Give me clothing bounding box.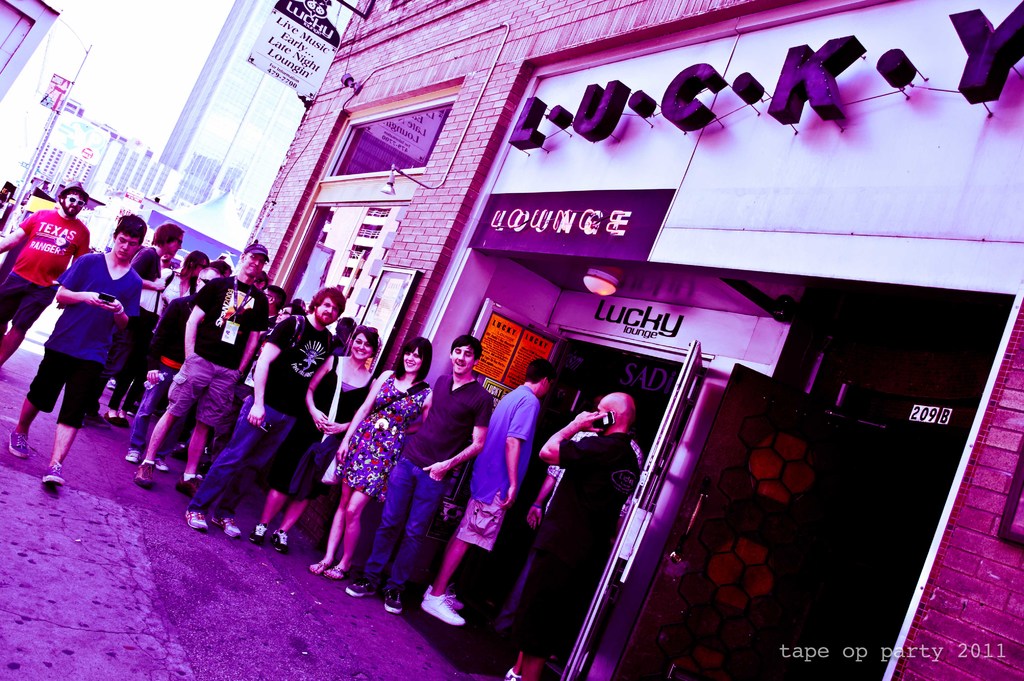
x1=24, y1=238, x2=143, y2=433.
